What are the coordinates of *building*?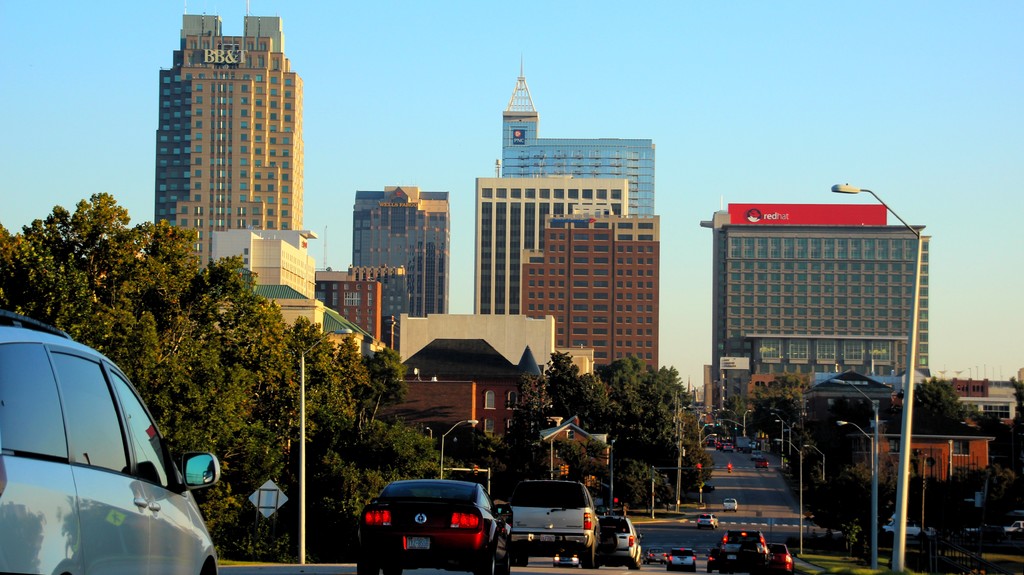
rect(521, 222, 659, 385).
